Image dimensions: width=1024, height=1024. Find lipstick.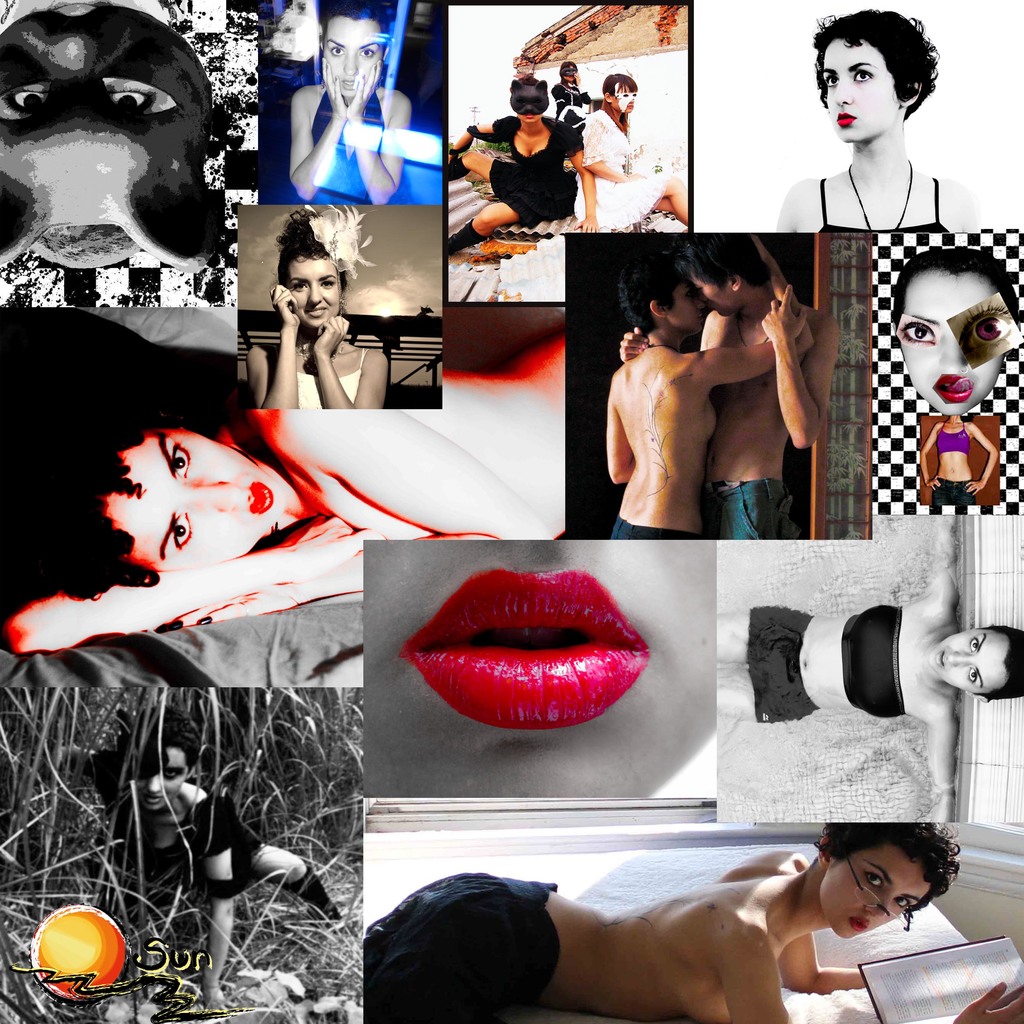
(844,915,870,934).
